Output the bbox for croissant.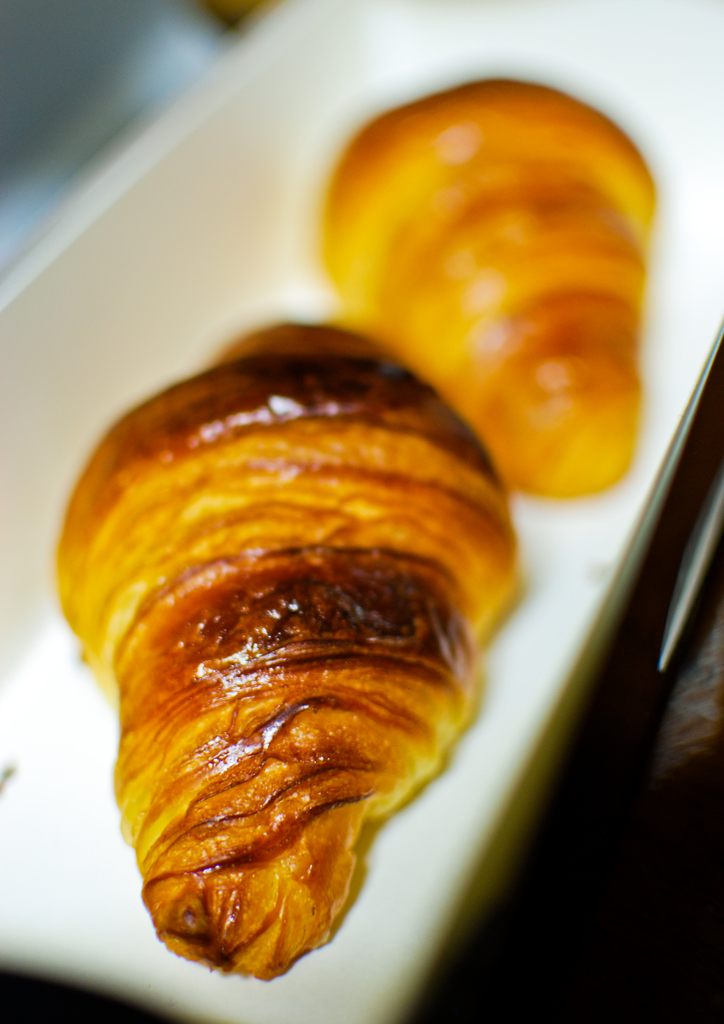
box=[44, 314, 522, 982].
